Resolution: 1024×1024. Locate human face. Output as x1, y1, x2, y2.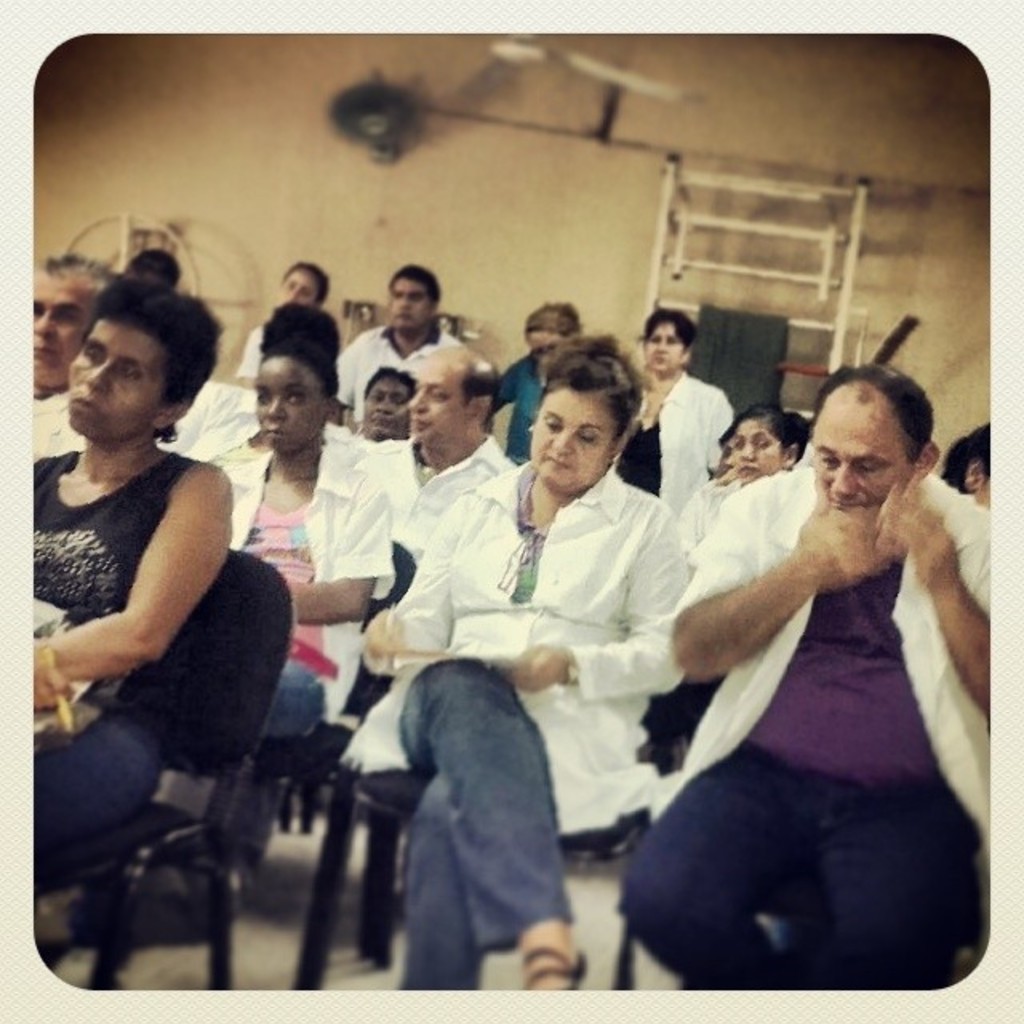
642, 322, 682, 371.
